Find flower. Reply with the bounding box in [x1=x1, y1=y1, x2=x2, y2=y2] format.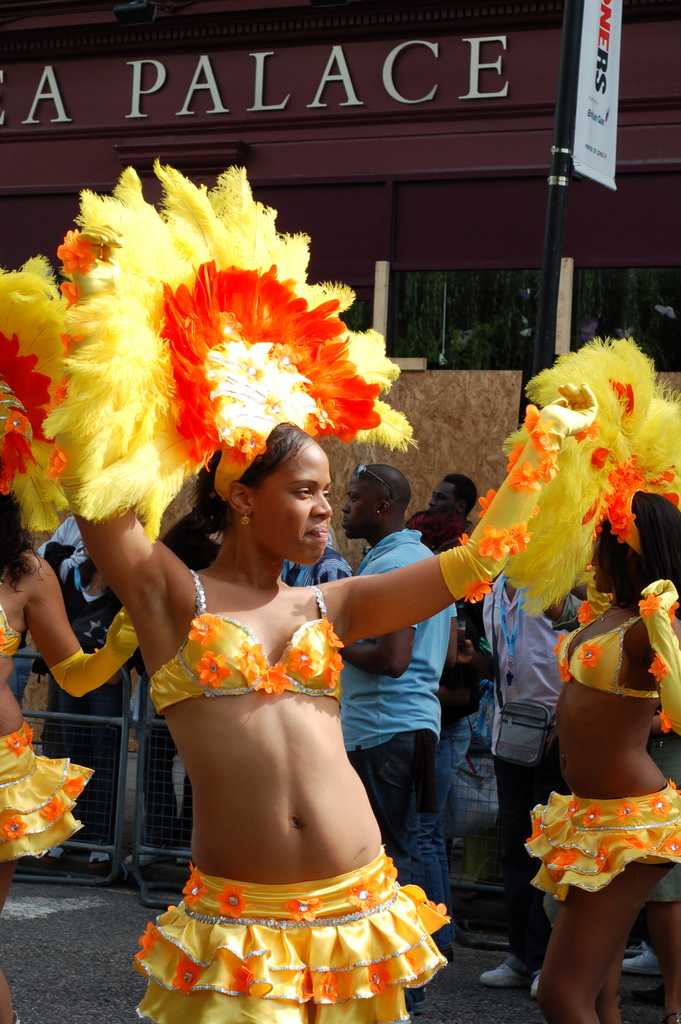
[x1=578, y1=600, x2=590, y2=622].
